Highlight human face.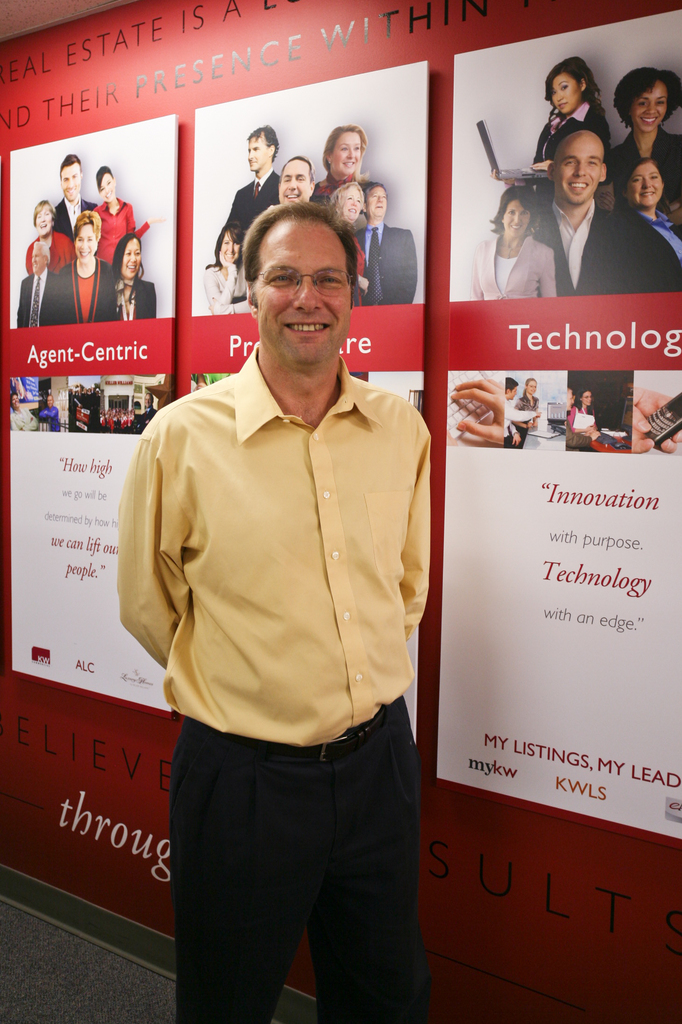
Highlighted region: 330, 129, 363, 176.
